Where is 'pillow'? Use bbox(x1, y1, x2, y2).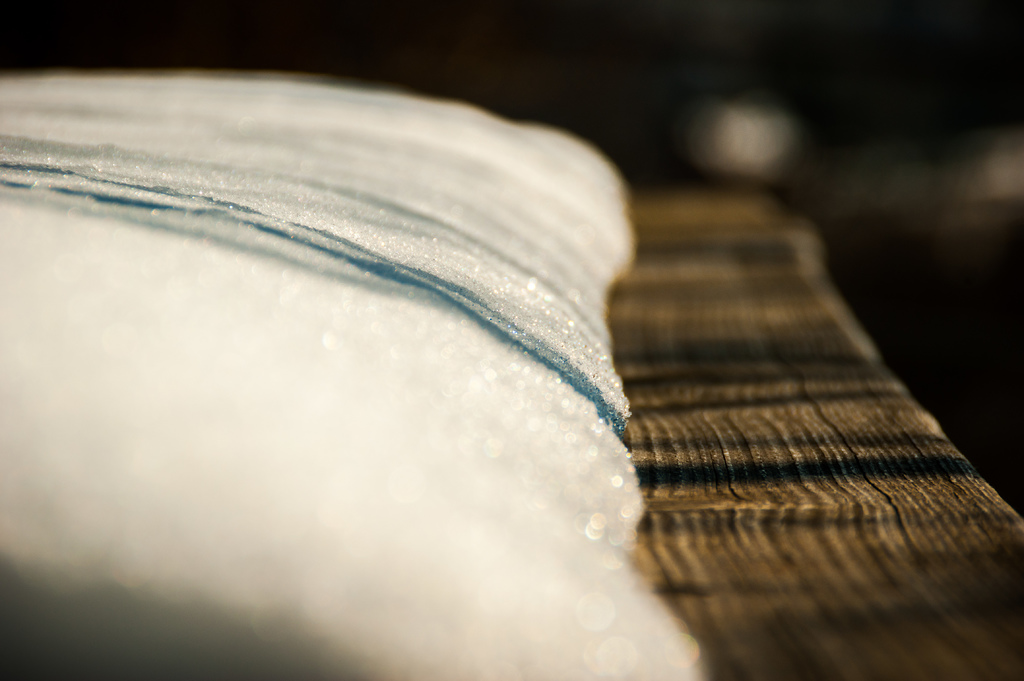
bbox(0, 72, 703, 680).
